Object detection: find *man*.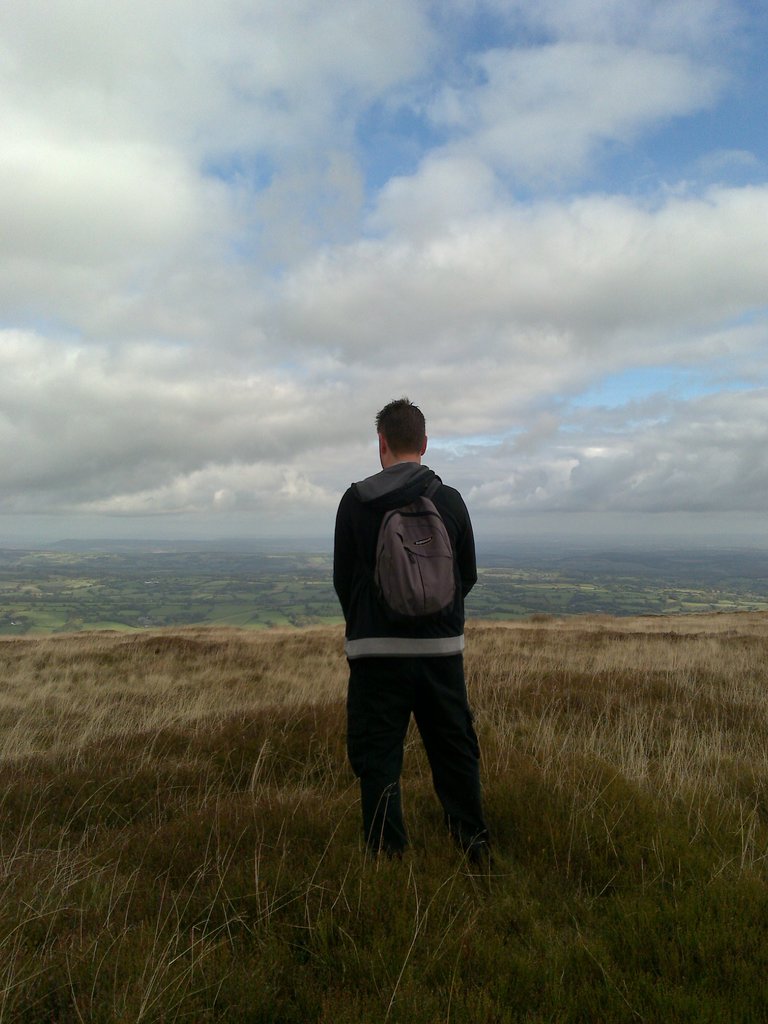
<bbox>326, 390, 504, 875</bbox>.
